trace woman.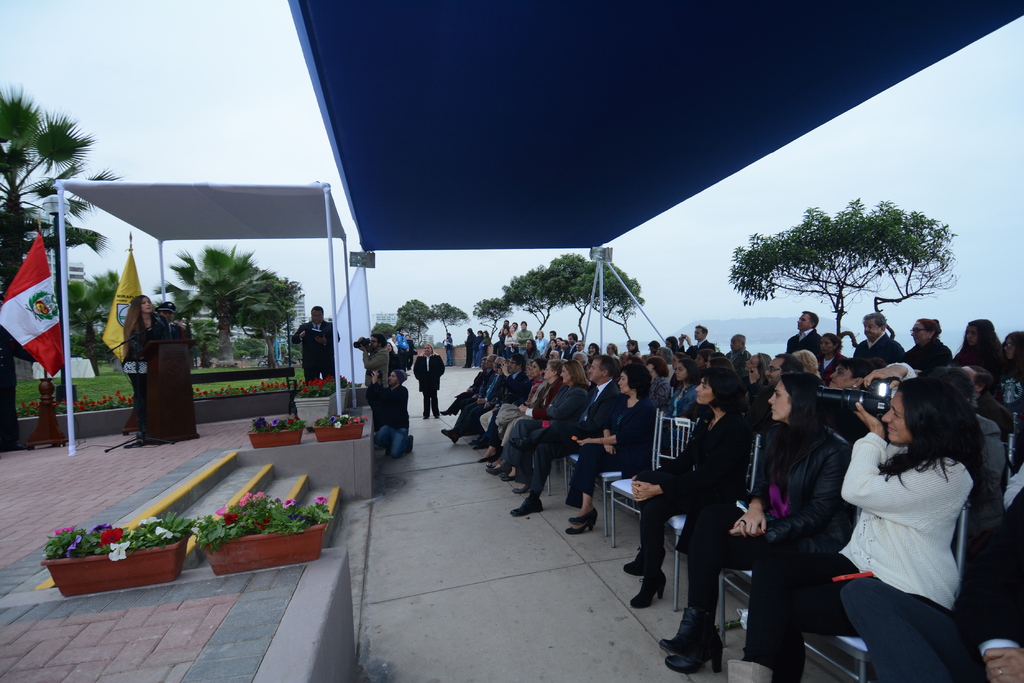
Traced to [x1=495, y1=357, x2=611, y2=495].
